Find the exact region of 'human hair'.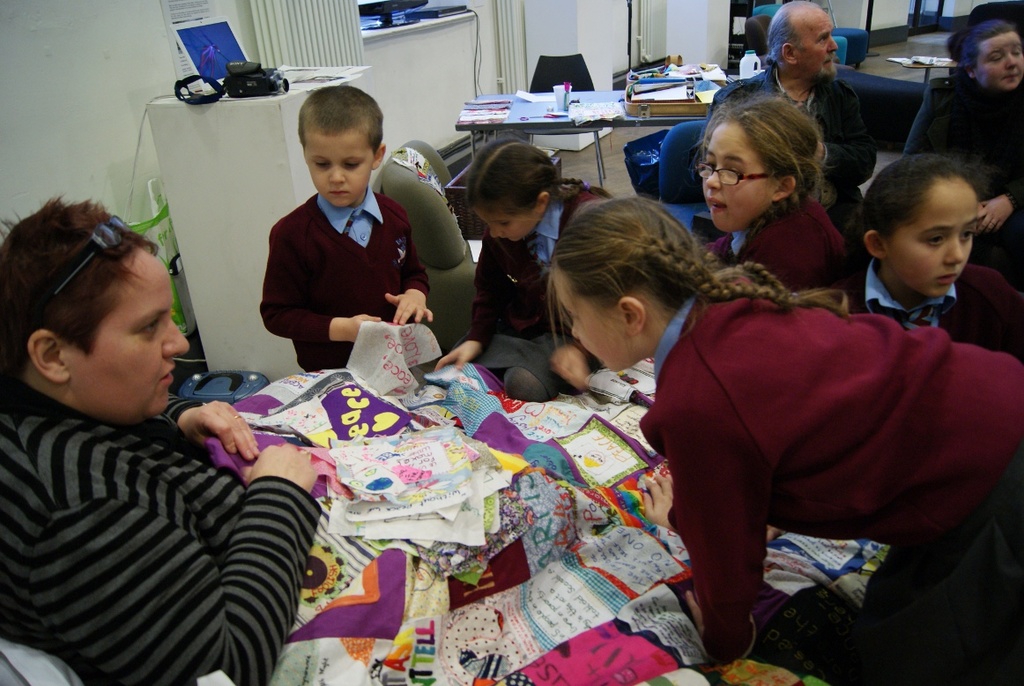
Exact region: box(466, 135, 612, 213).
